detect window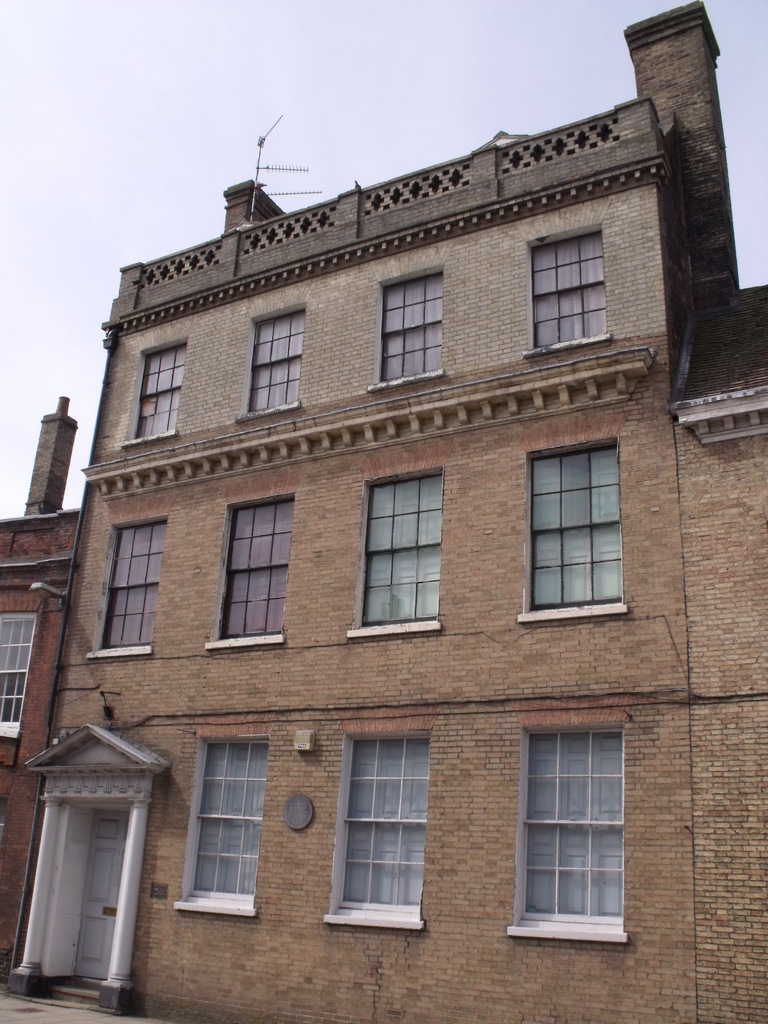
x1=137 y1=350 x2=188 y2=438
